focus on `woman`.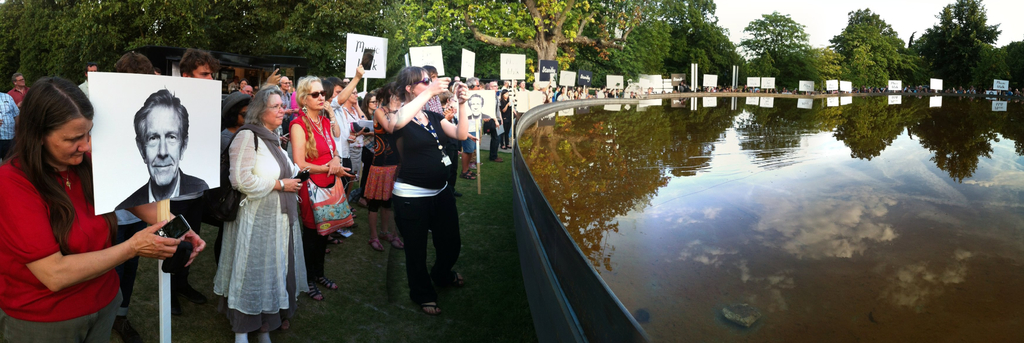
Focused at [203, 99, 294, 329].
